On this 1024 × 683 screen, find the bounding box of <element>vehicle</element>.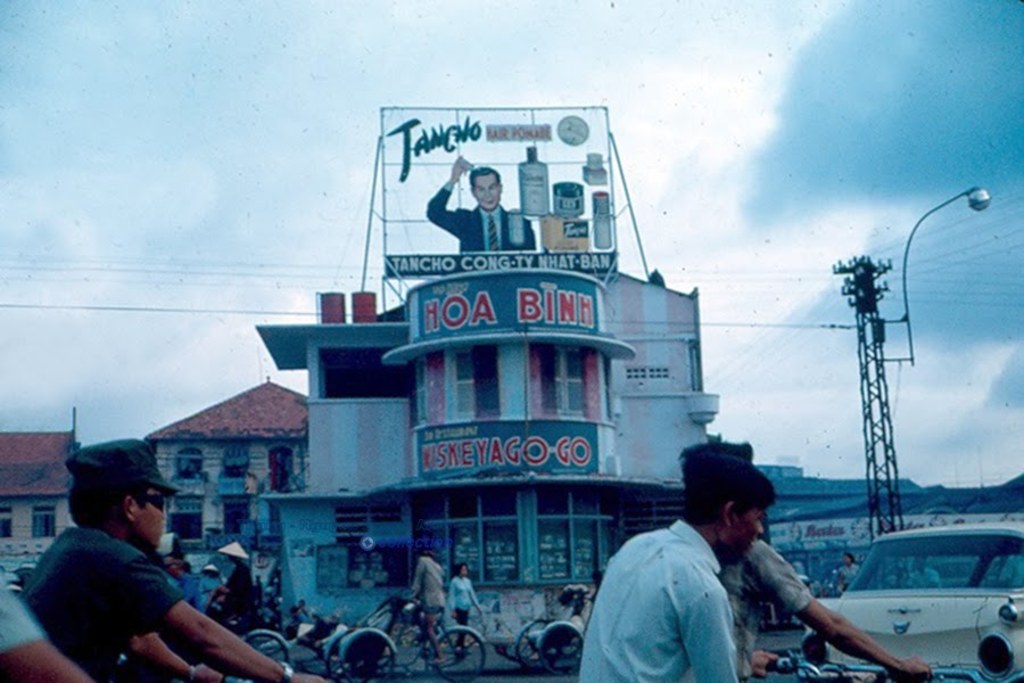
Bounding box: {"x1": 798, "y1": 521, "x2": 1023, "y2": 682}.
